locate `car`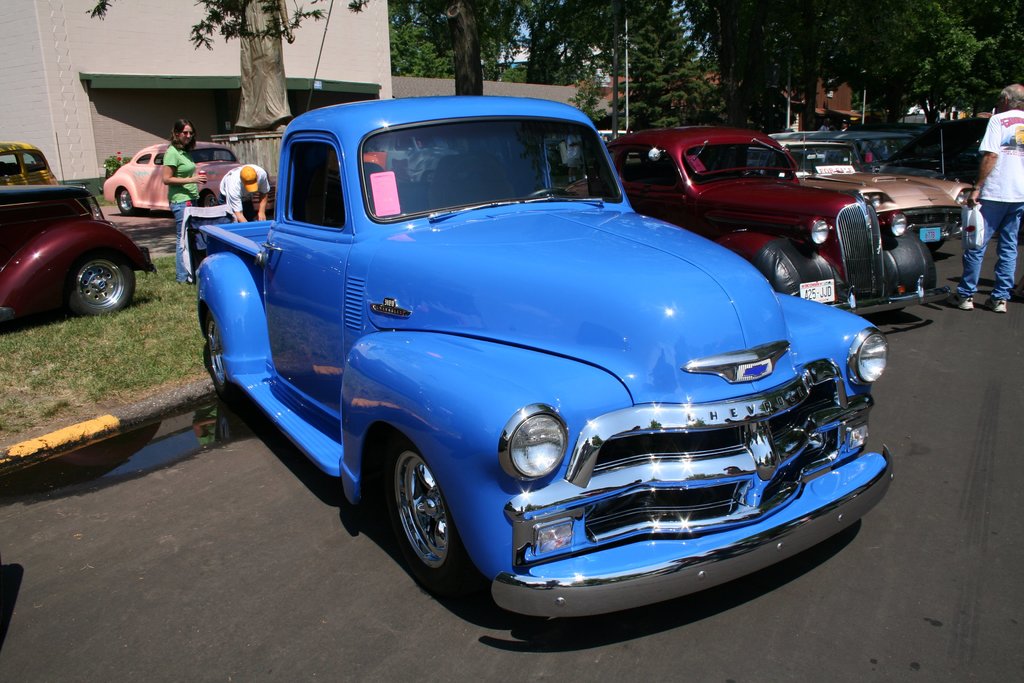
[x1=0, y1=142, x2=58, y2=183]
